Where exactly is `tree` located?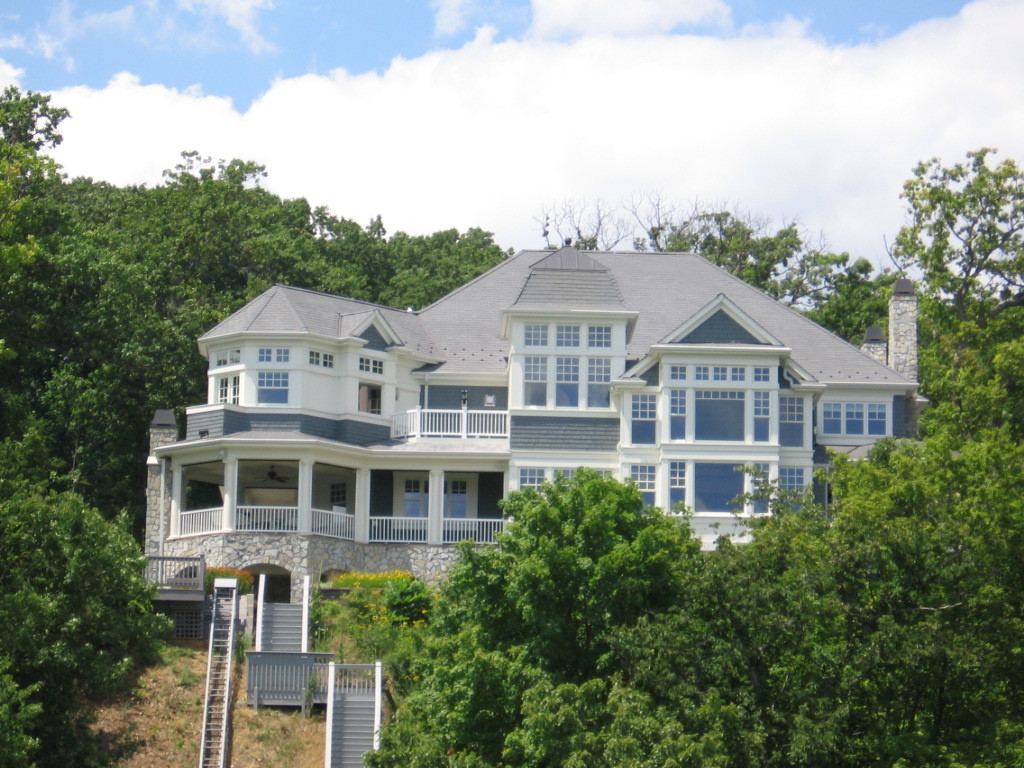
Its bounding box is {"left": 0, "top": 76, "right": 54, "bottom": 179}.
